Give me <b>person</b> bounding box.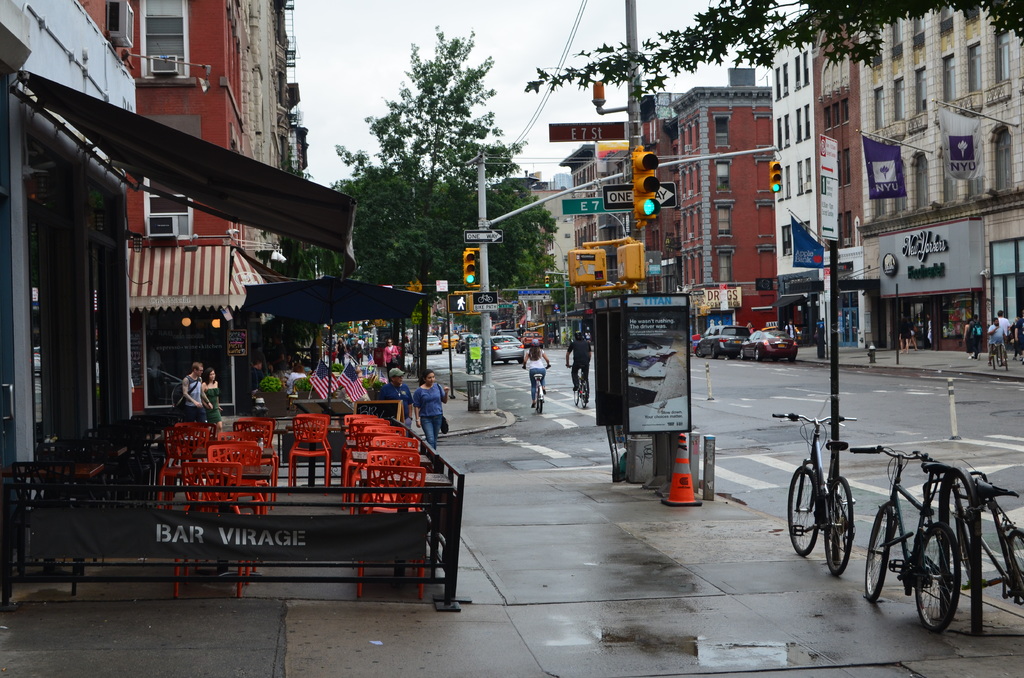
521, 336, 552, 408.
